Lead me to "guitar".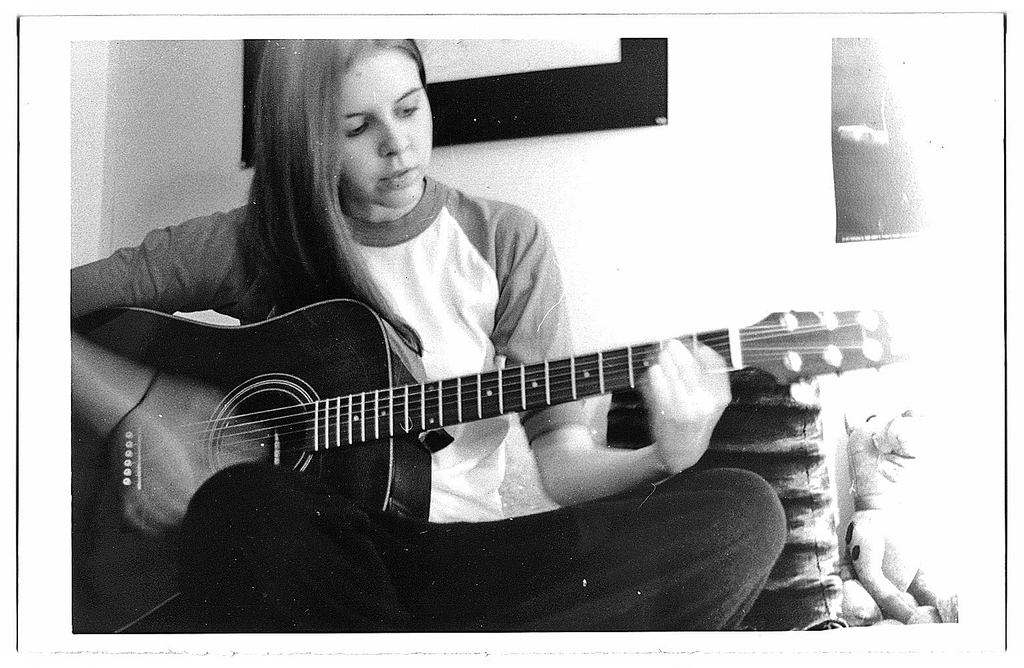
Lead to 75,260,890,576.
